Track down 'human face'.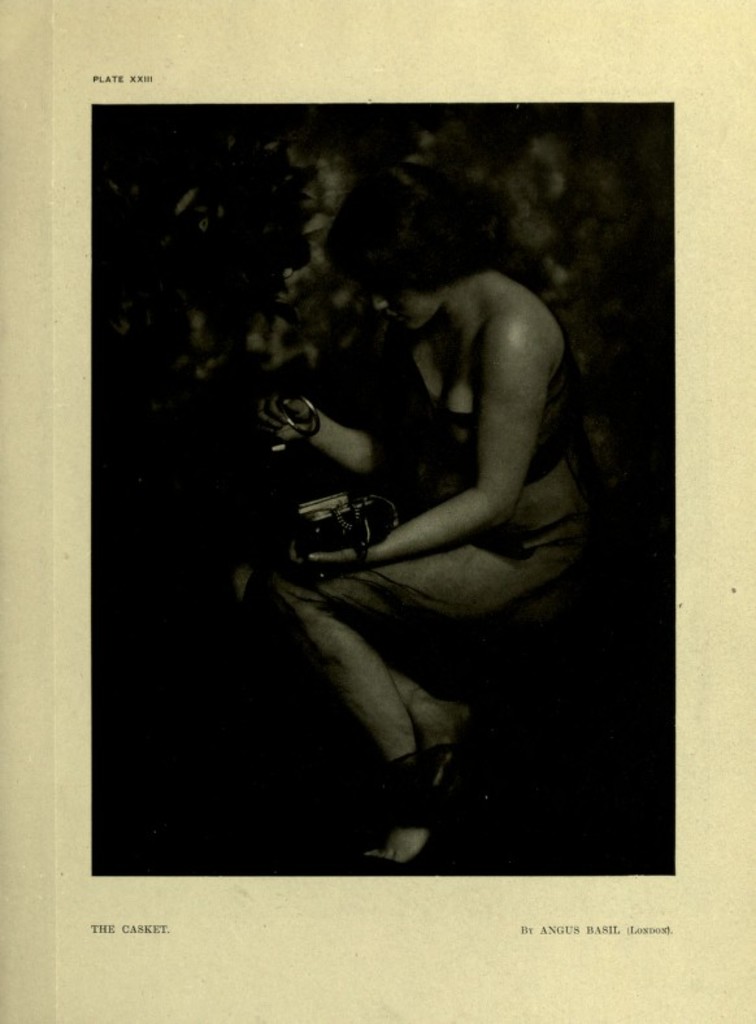
Tracked to x1=364 y1=278 x2=440 y2=327.
